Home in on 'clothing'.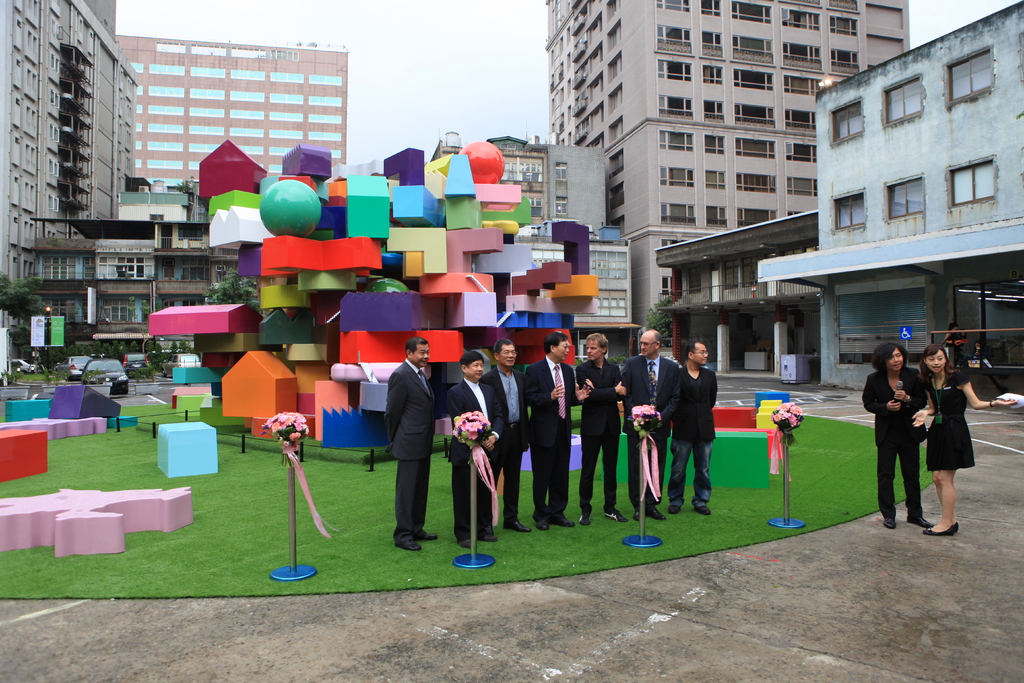
Homed in at x1=376 y1=358 x2=439 y2=554.
